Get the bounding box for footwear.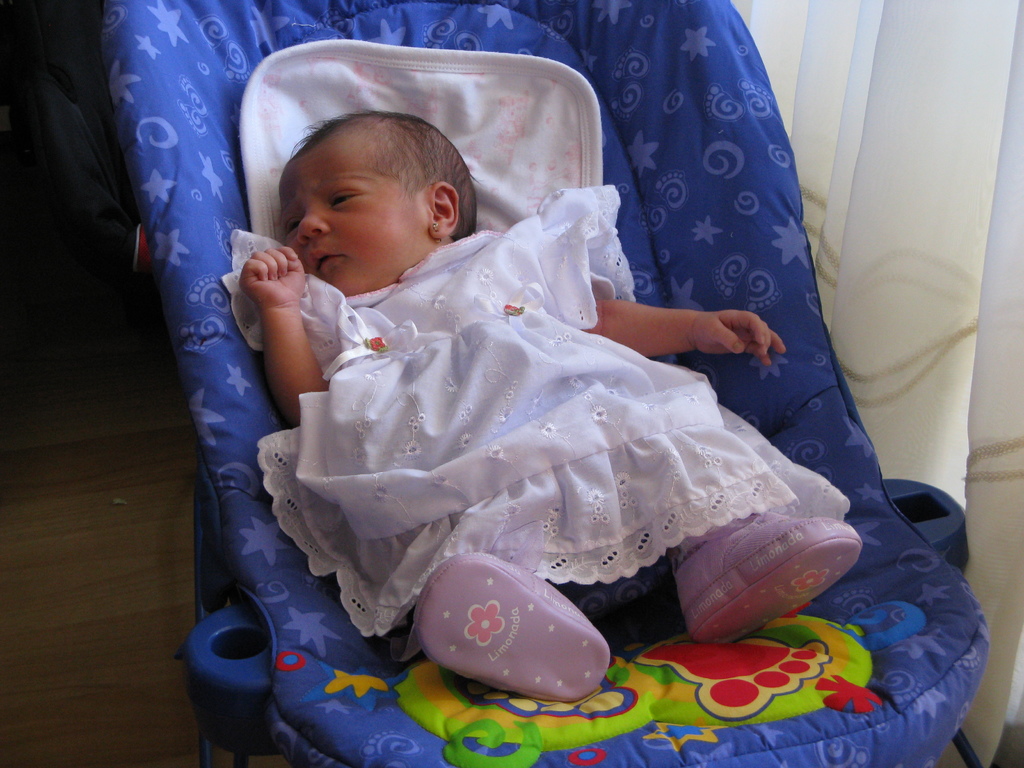
bbox=(666, 494, 873, 657).
